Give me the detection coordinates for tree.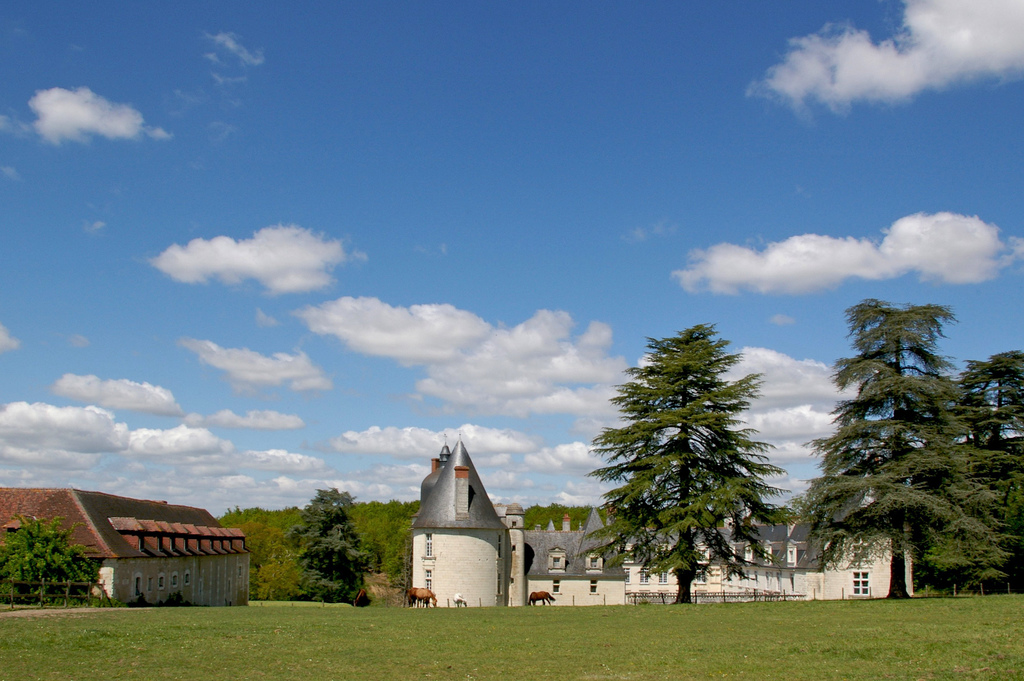
<bbox>788, 288, 1003, 598</bbox>.
